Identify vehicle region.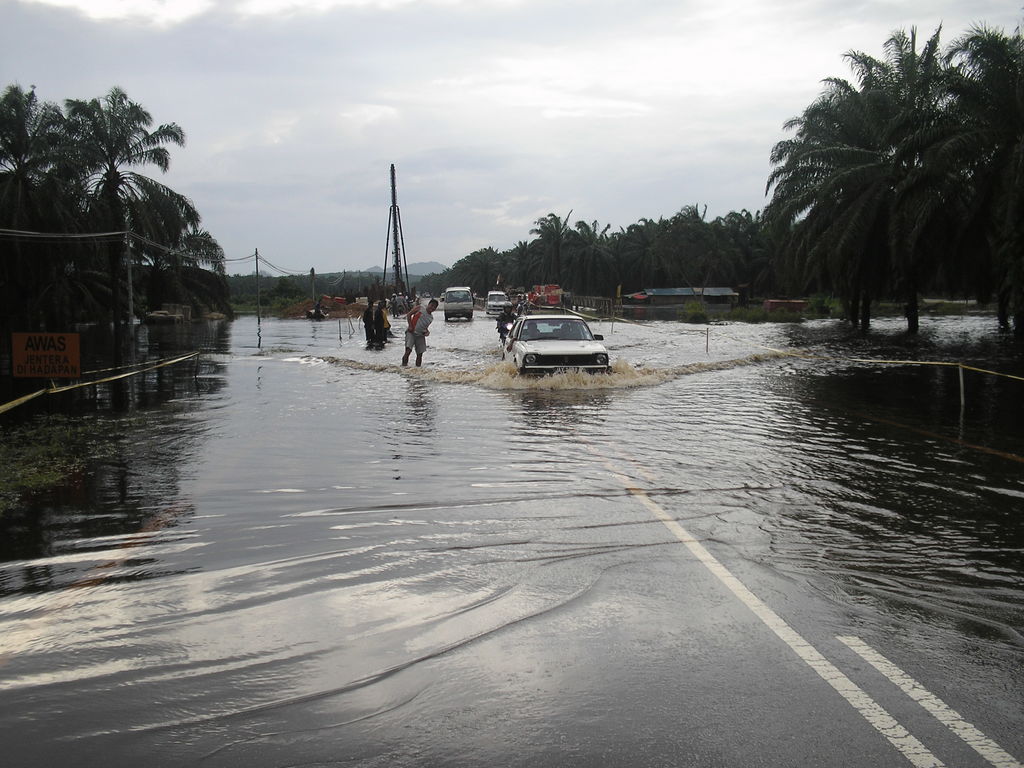
Region: region(504, 297, 549, 342).
